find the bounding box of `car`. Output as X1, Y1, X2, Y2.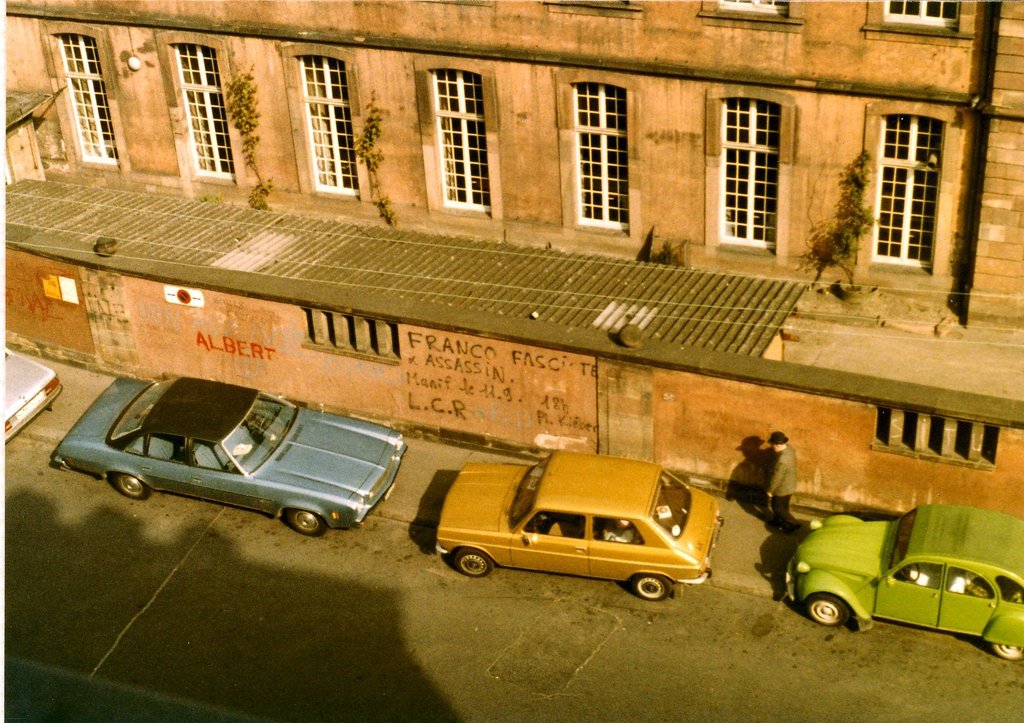
56, 381, 403, 542.
